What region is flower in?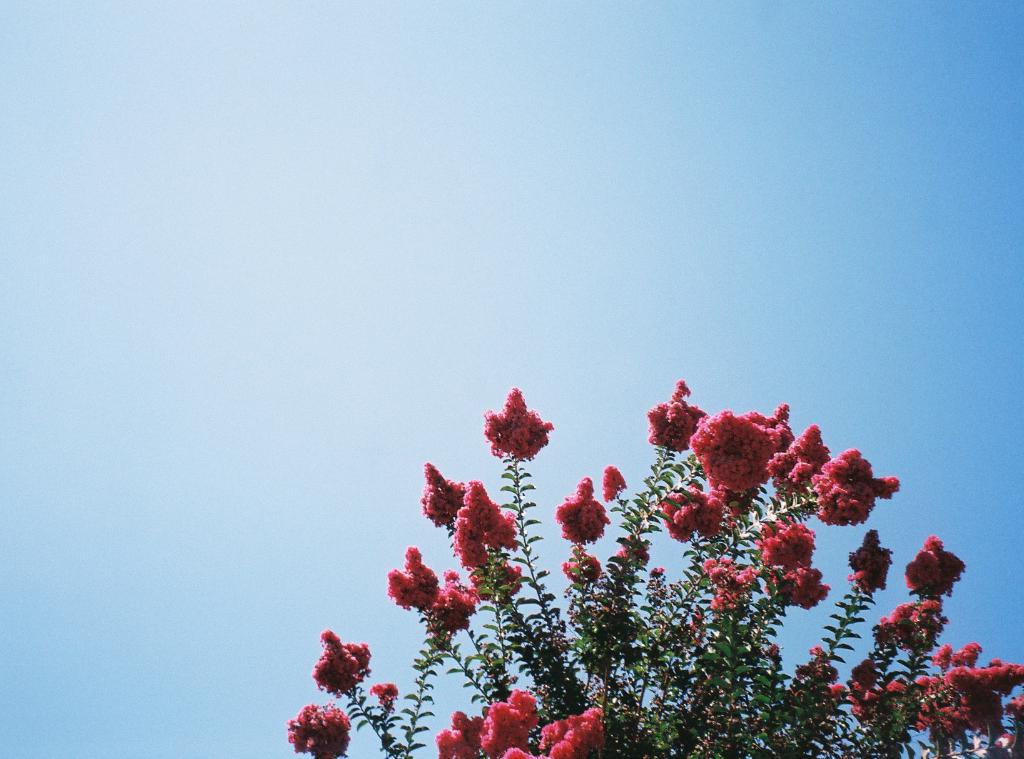
rect(433, 705, 486, 758).
